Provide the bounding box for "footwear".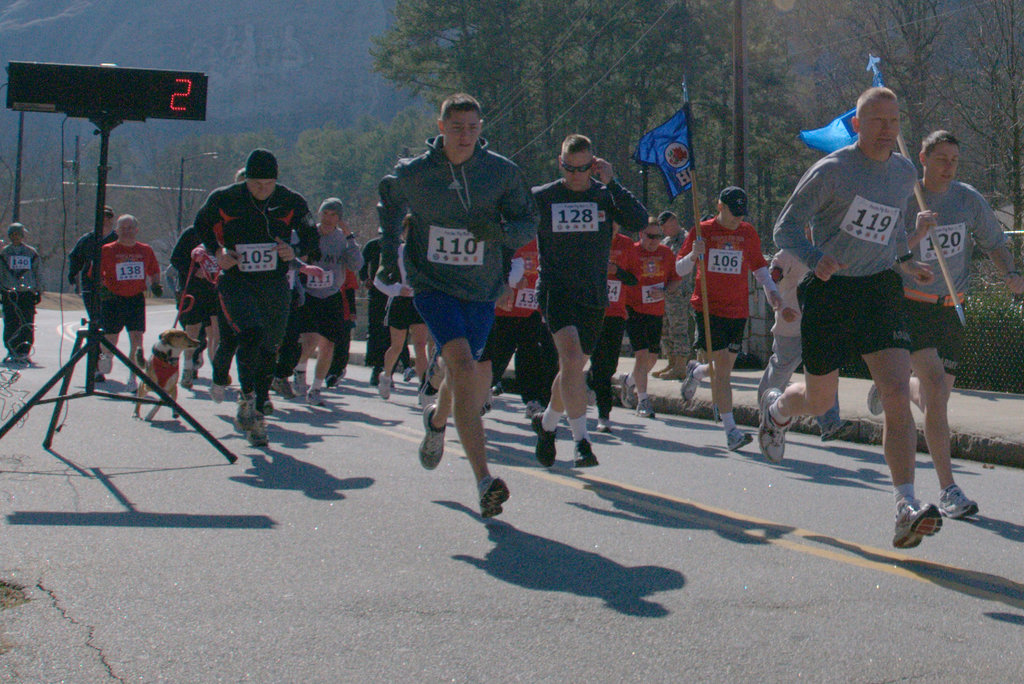
crop(594, 418, 611, 436).
